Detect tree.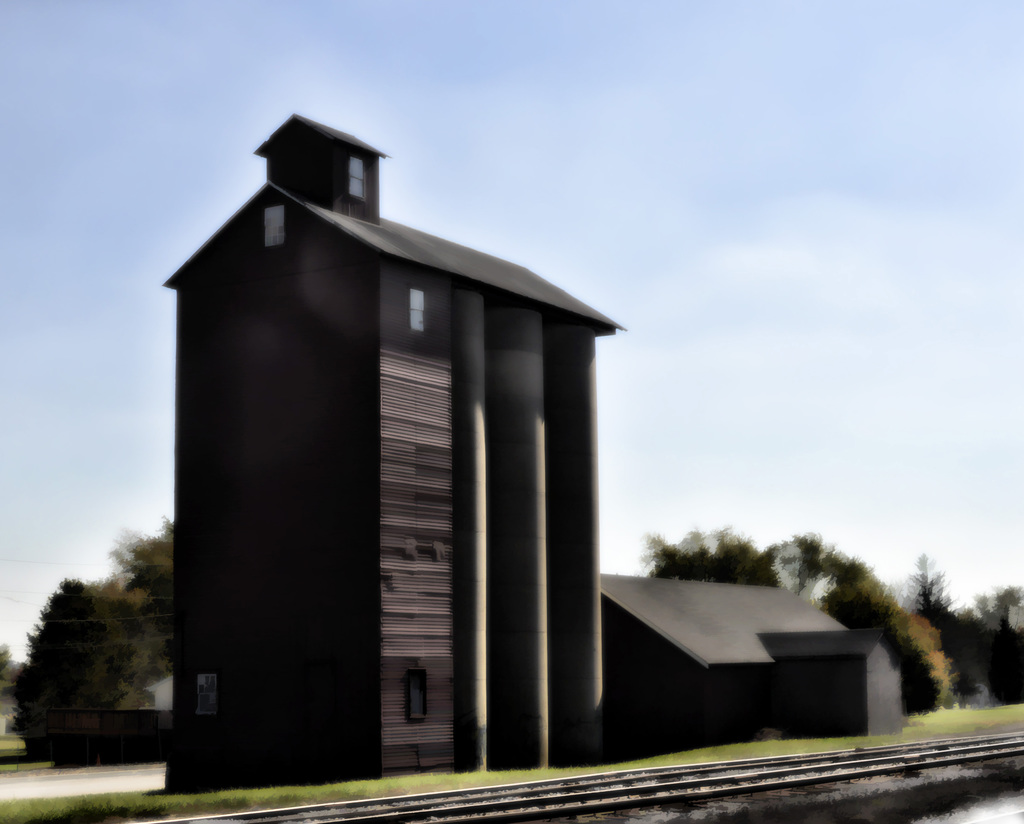
Detected at 17/588/150/758.
